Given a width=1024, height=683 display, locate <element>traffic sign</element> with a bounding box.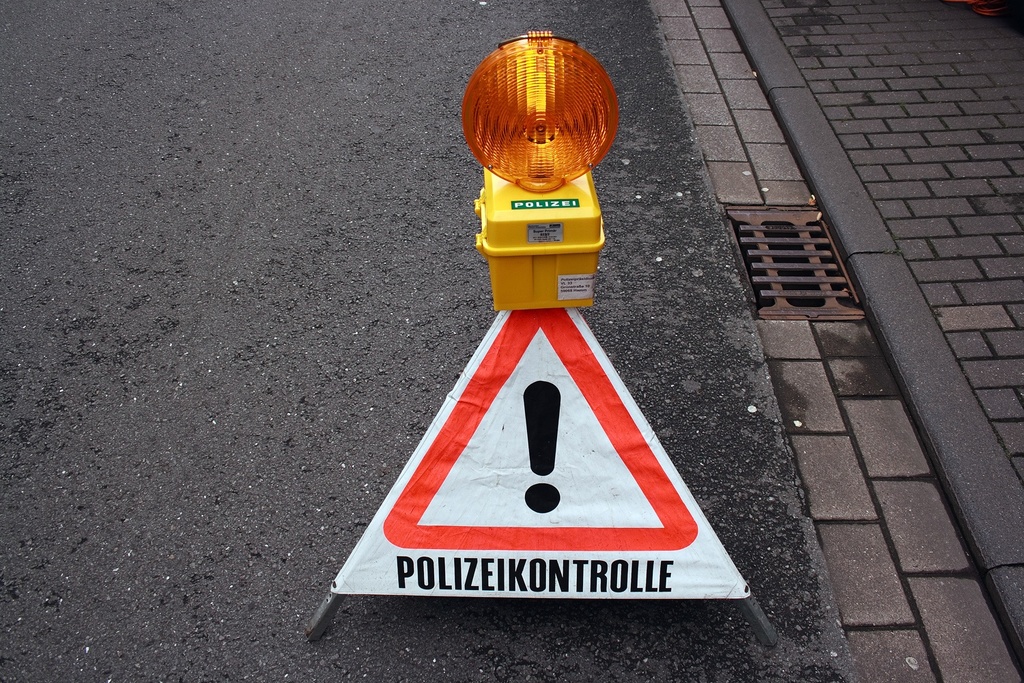
Located: bbox=(332, 309, 752, 599).
